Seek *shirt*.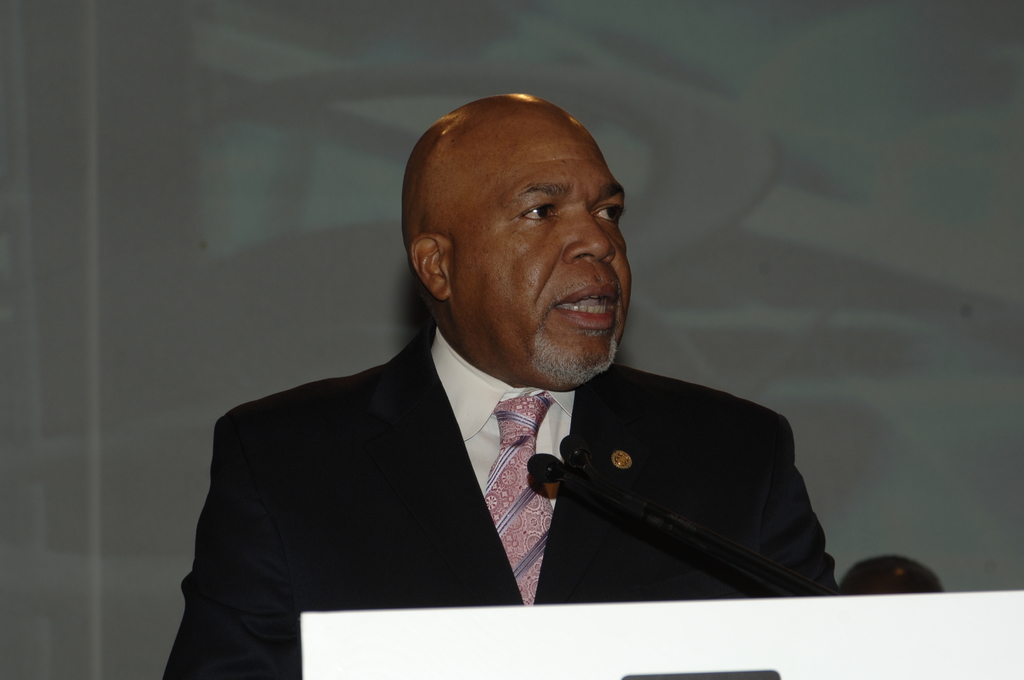
x1=431 y1=329 x2=573 y2=485.
